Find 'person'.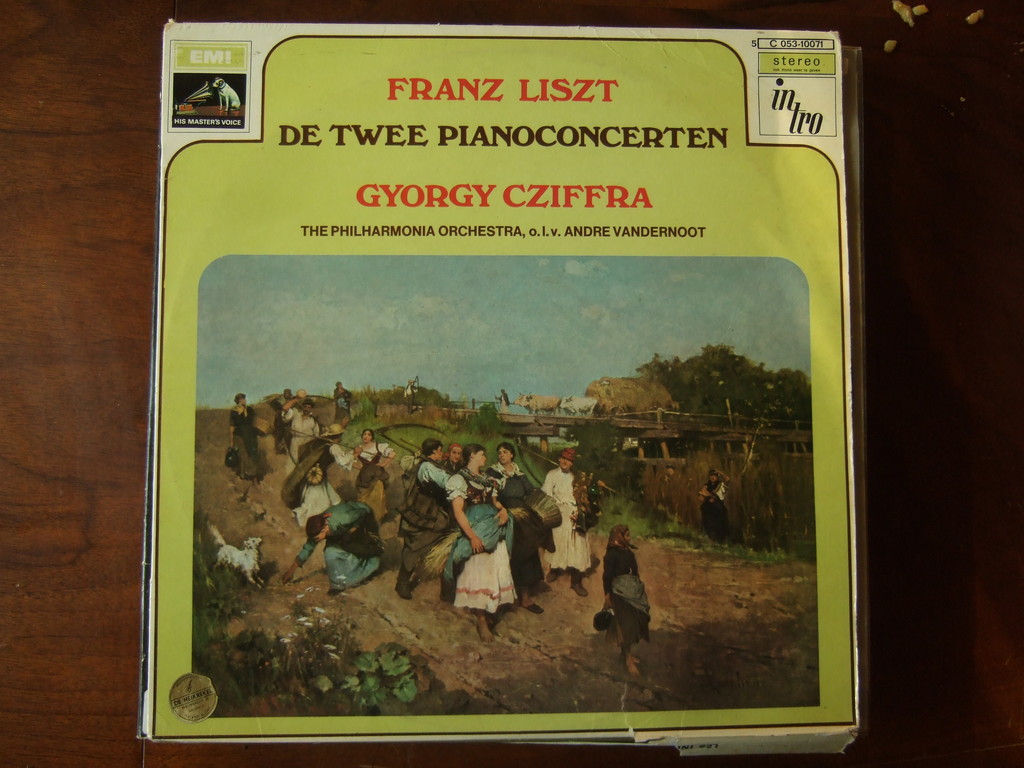
box(396, 437, 456, 601).
